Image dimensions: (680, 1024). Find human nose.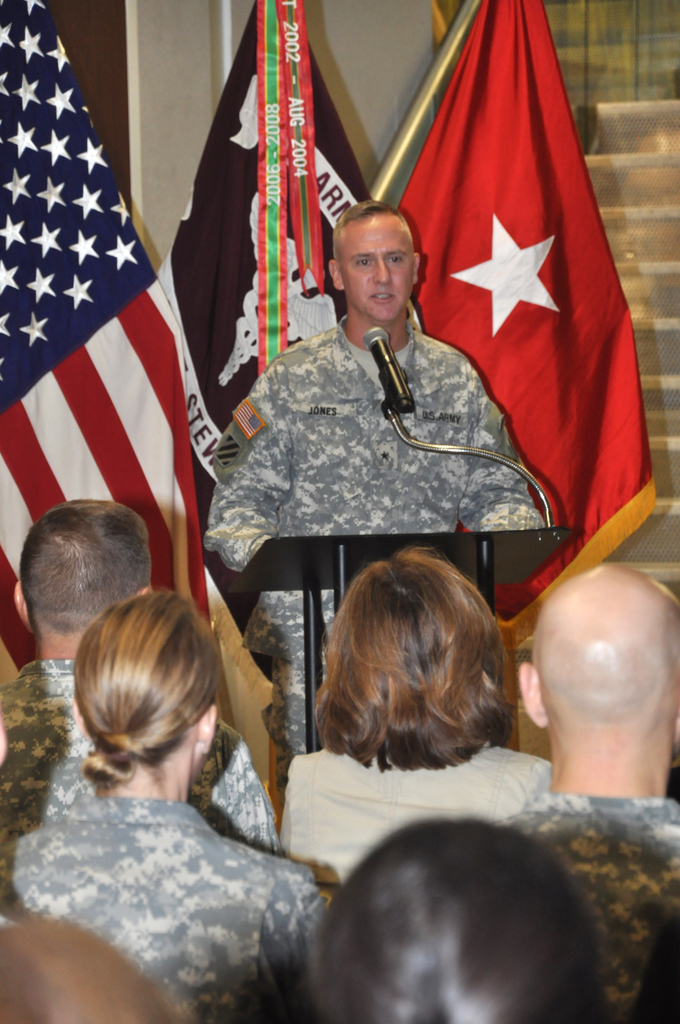
[373,255,397,289].
